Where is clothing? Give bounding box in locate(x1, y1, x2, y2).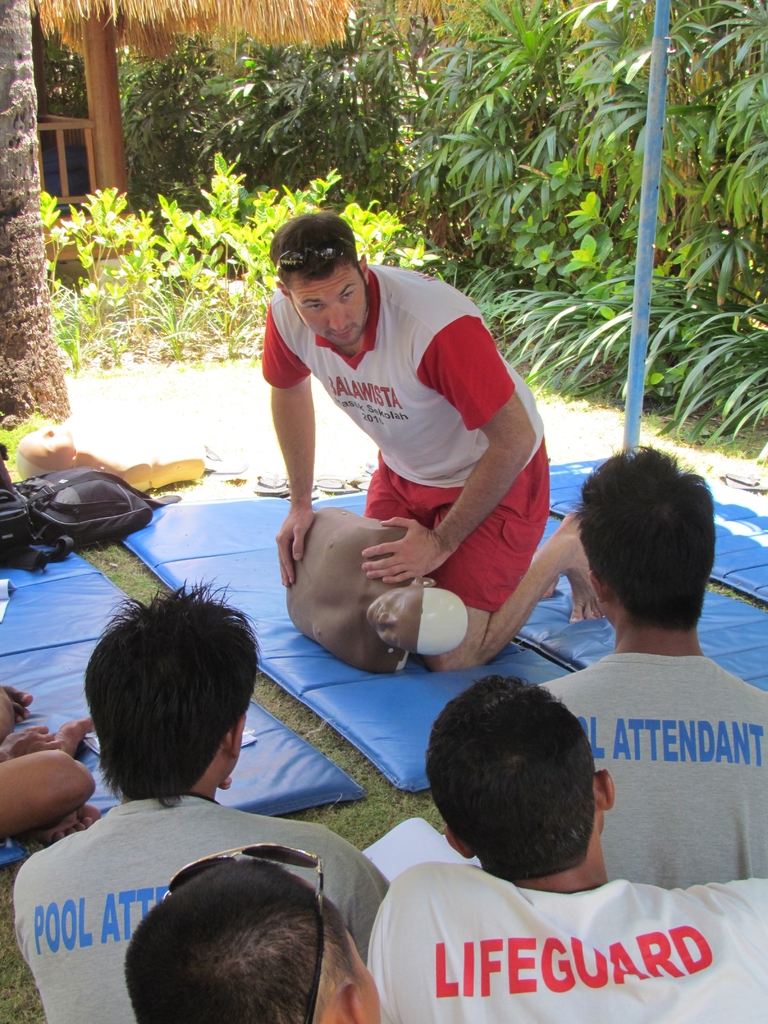
locate(15, 796, 392, 1023).
